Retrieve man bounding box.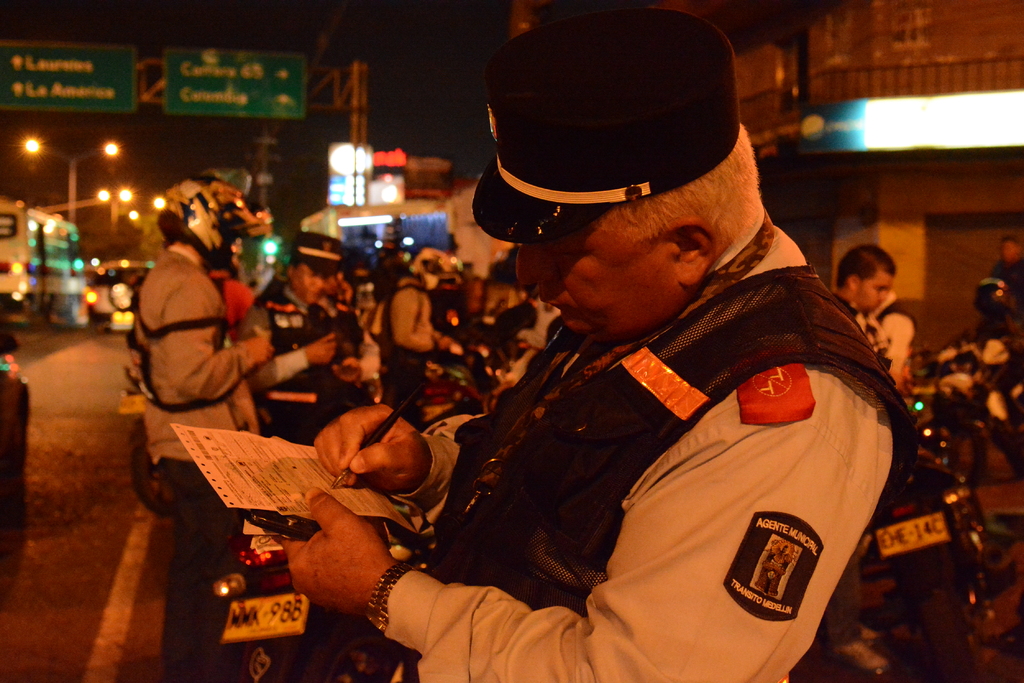
Bounding box: (134, 173, 273, 682).
